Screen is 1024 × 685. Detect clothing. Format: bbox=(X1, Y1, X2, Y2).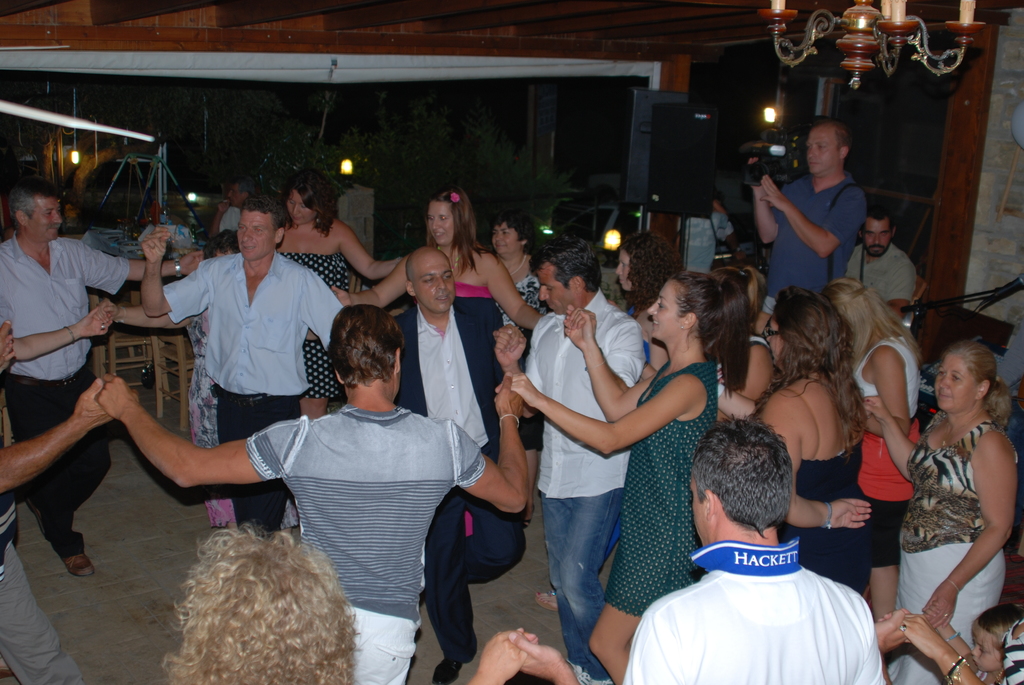
bbox=(1002, 613, 1023, 684).
